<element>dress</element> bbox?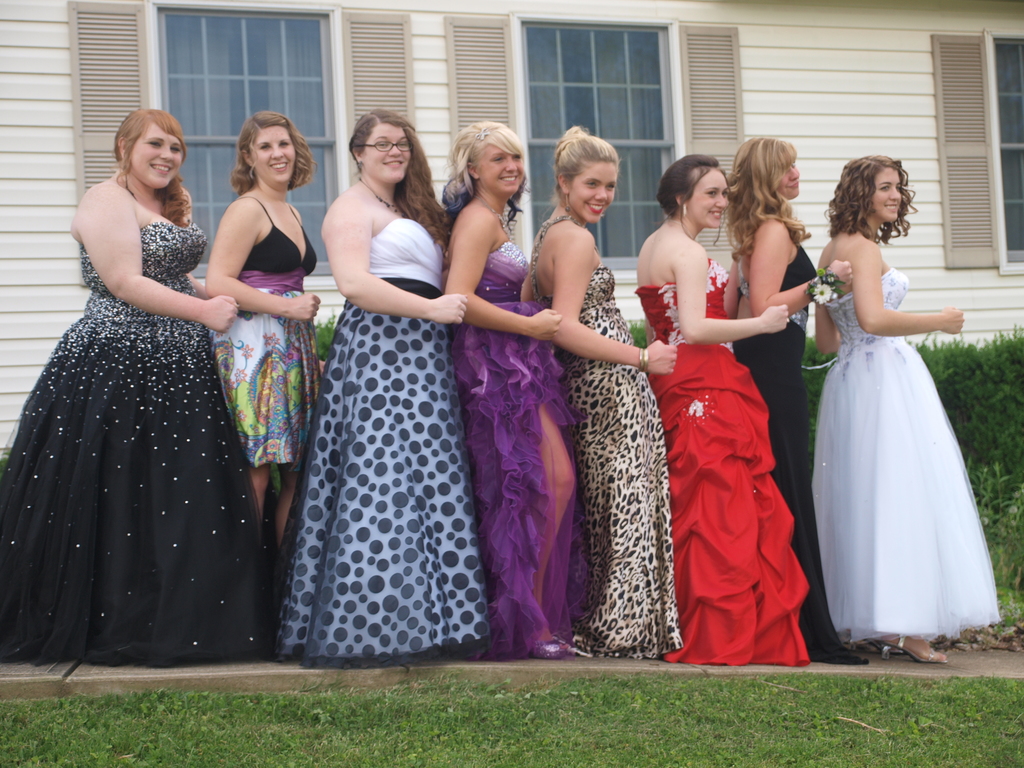
select_region(433, 232, 594, 659)
